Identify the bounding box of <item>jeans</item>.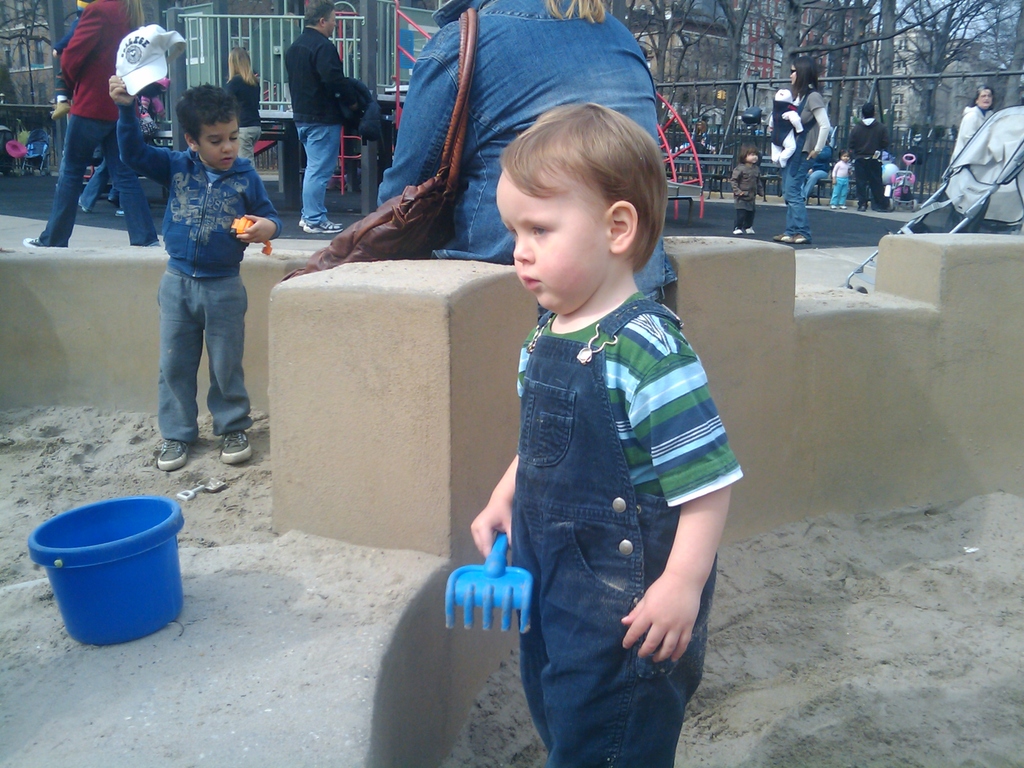
box(42, 118, 162, 244).
